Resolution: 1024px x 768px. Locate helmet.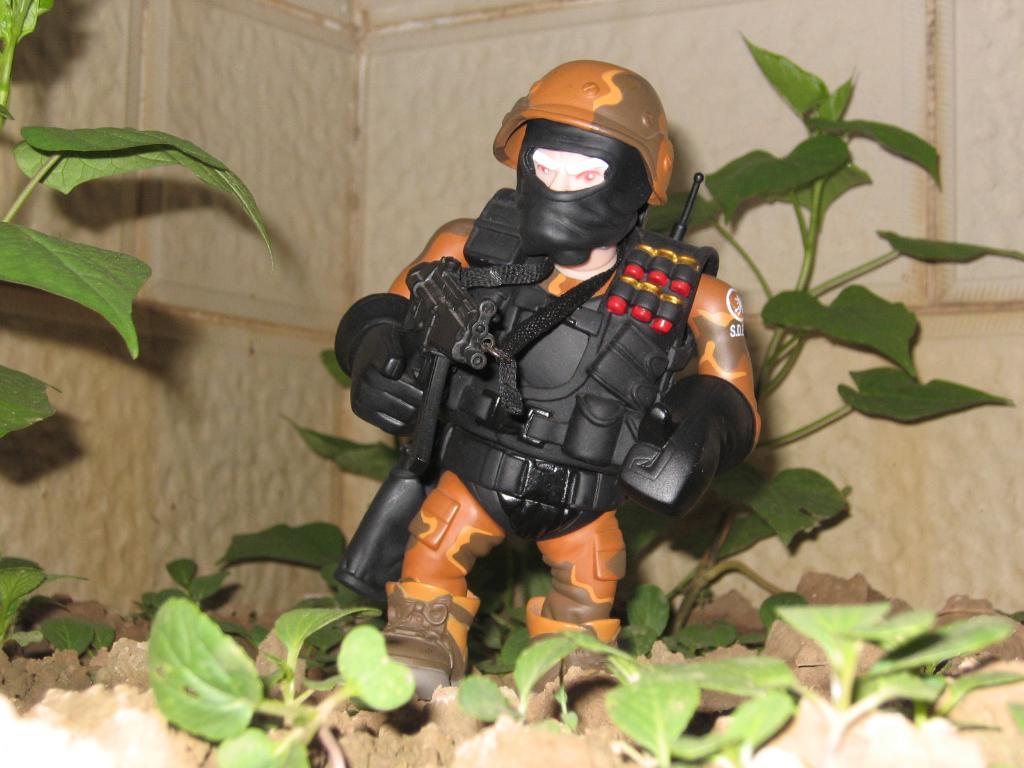
box=[492, 68, 682, 257].
